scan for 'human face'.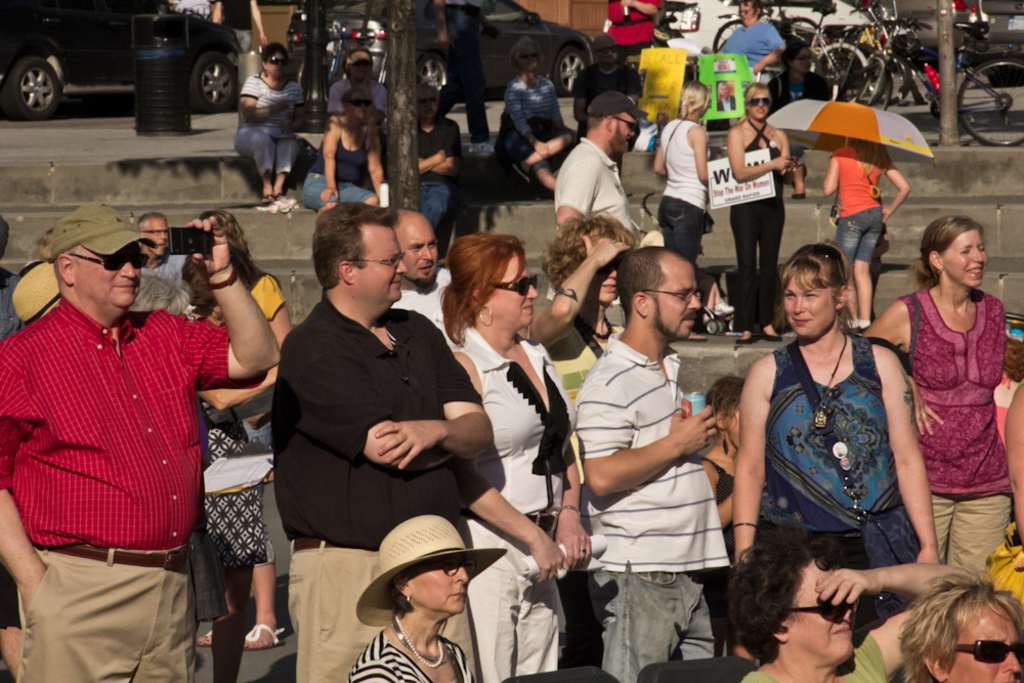
Scan result: (650,258,697,337).
